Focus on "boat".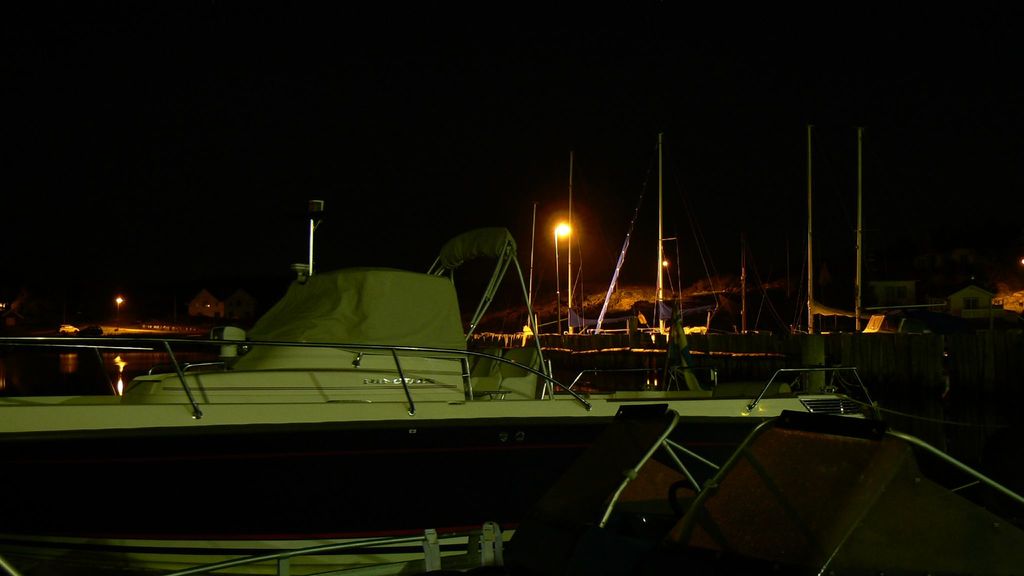
Focused at bbox(18, 258, 783, 506).
